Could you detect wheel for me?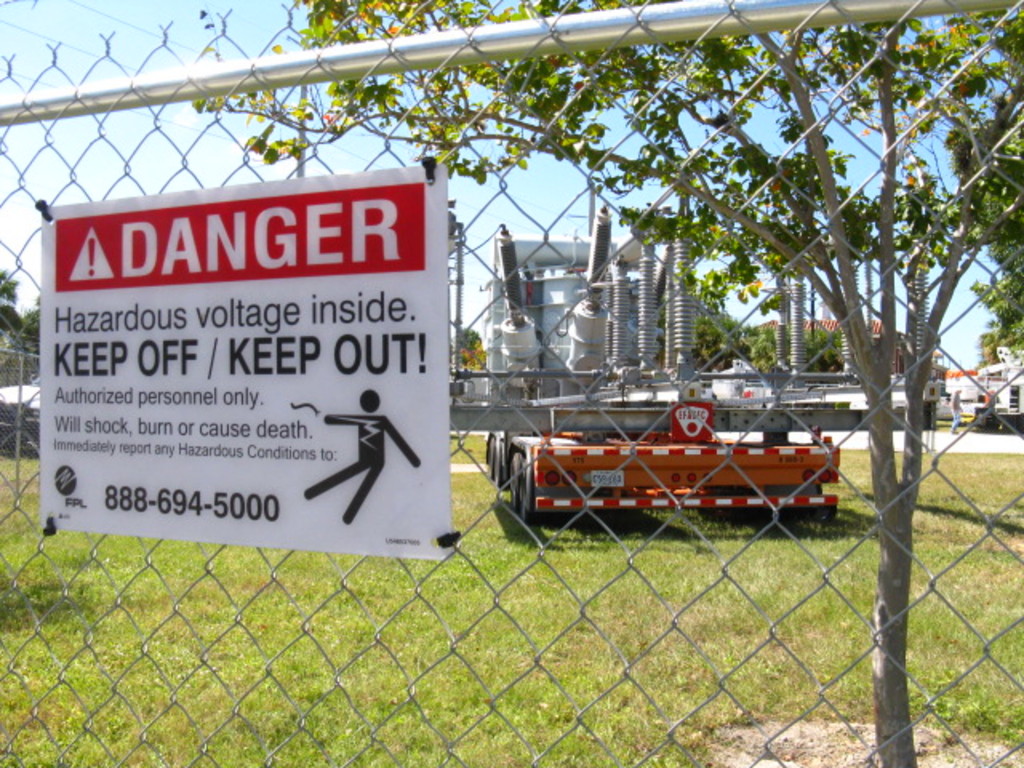
Detection result: 522/478/539/523.
